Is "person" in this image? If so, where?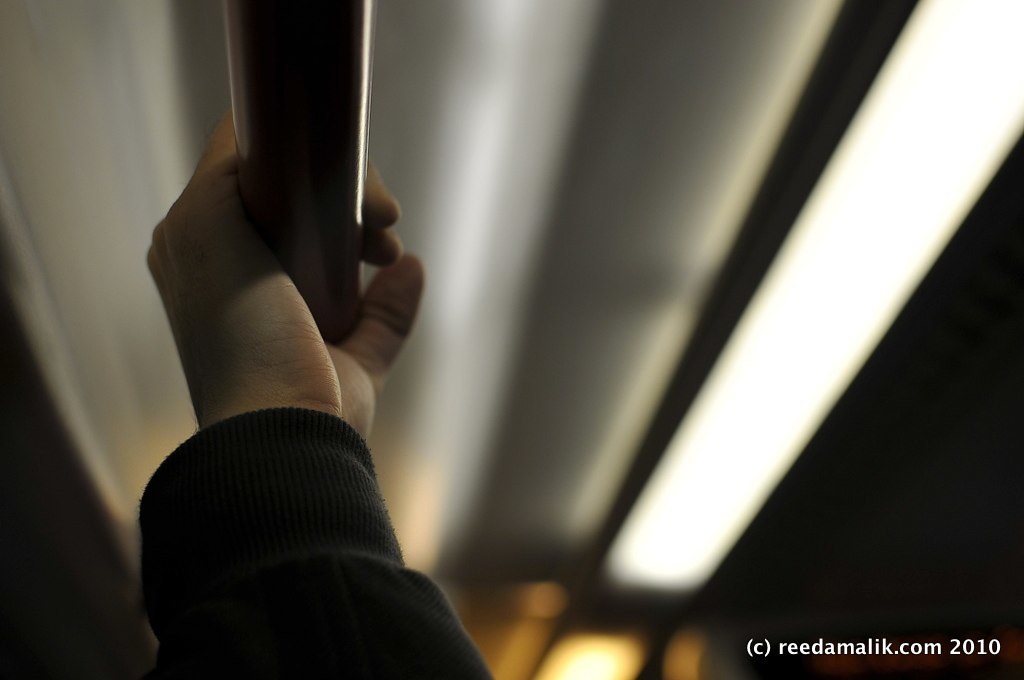
Yes, at (x1=136, y1=108, x2=491, y2=679).
